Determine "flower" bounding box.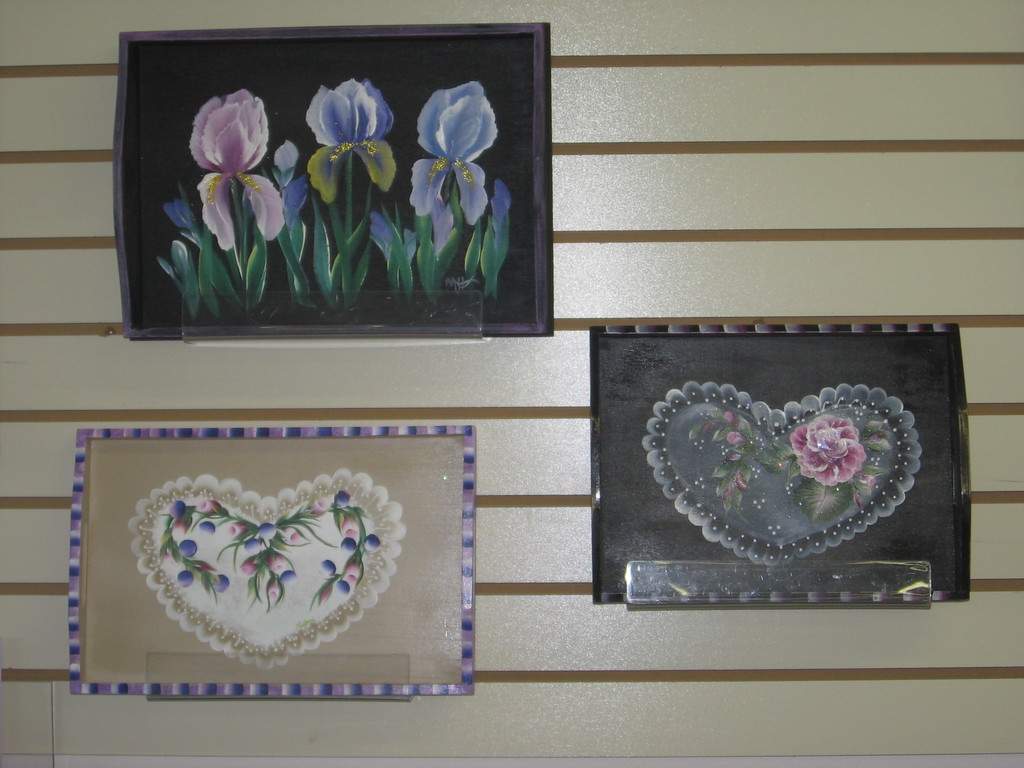
Determined: locate(790, 411, 866, 486).
